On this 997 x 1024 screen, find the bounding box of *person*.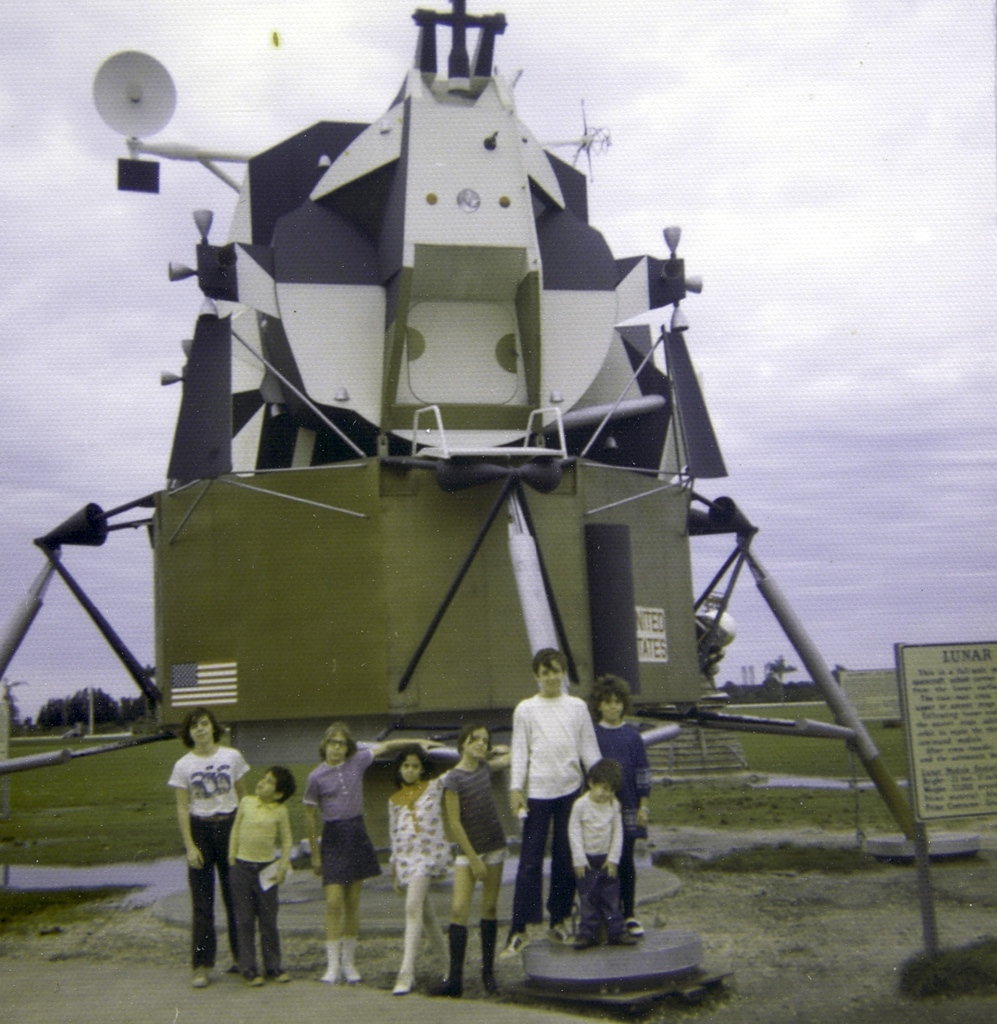
Bounding box: crop(227, 765, 296, 979).
